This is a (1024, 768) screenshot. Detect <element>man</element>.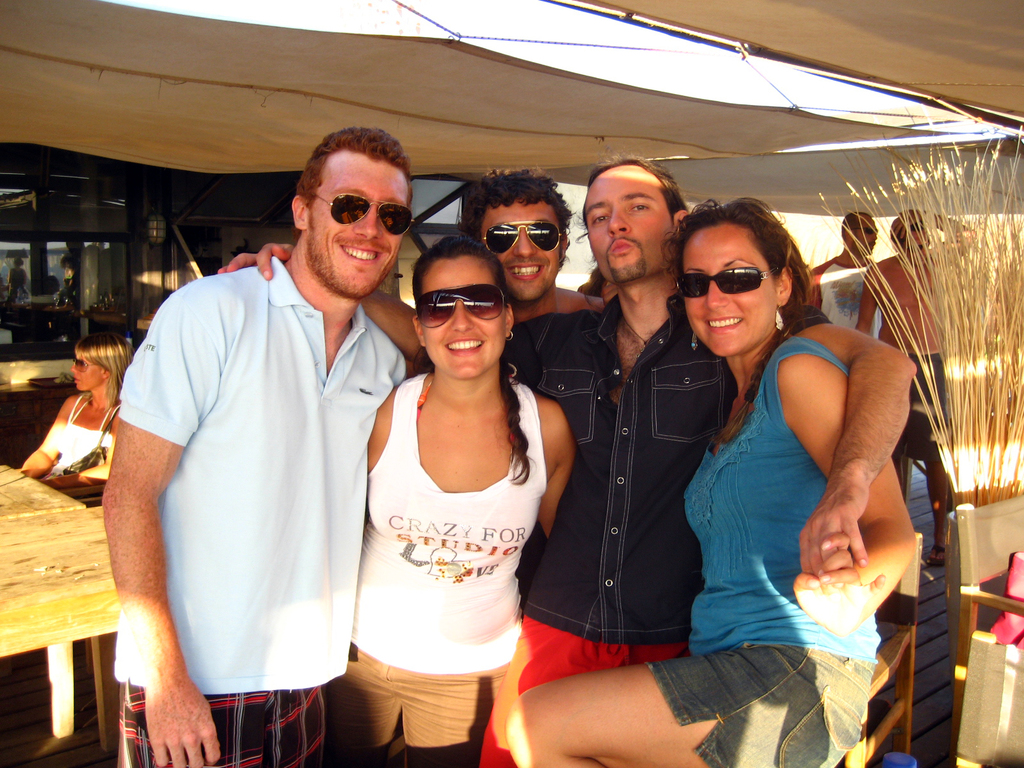
216, 152, 918, 767.
